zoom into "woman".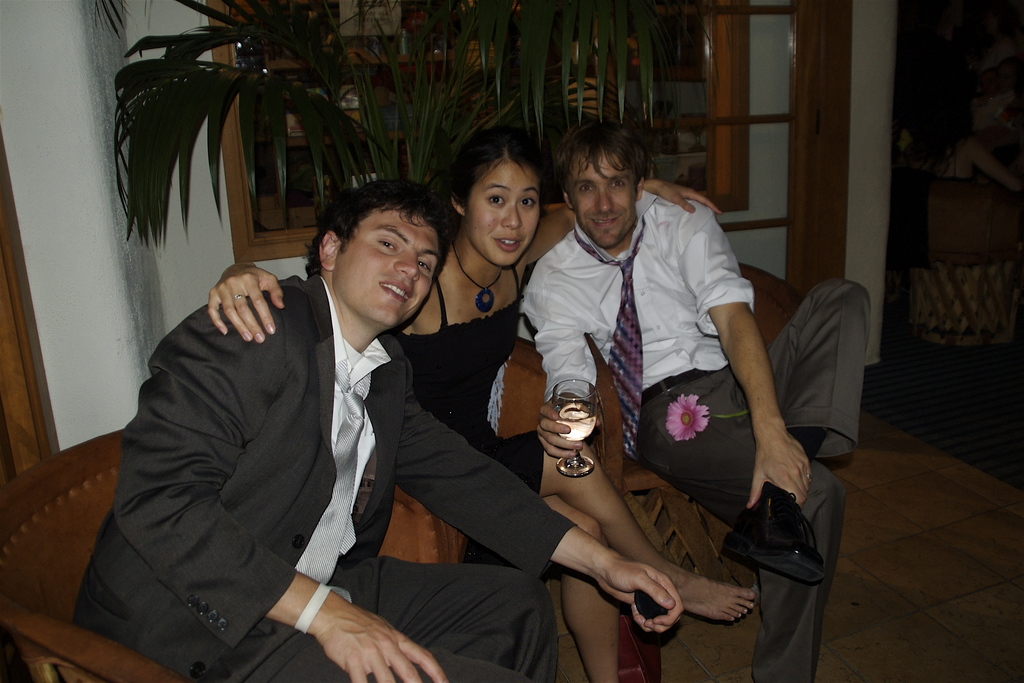
Zoom target: 210, 131, 758, 681.
